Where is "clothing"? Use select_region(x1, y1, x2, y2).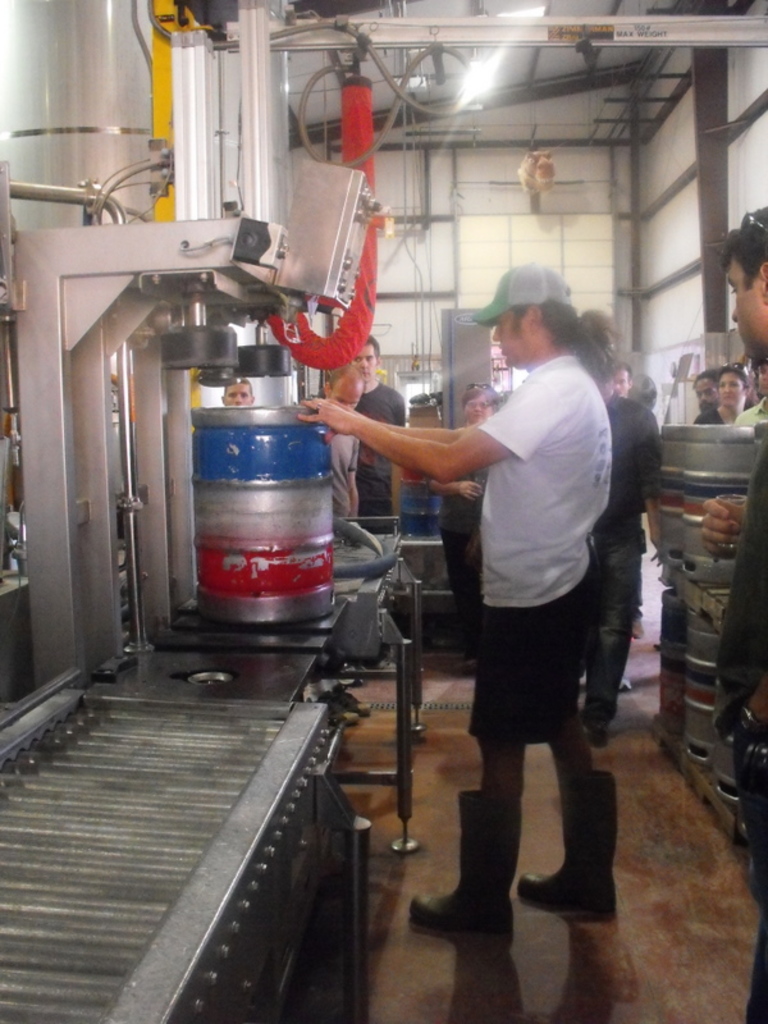
select_region(710, 433, 767, 1023).
